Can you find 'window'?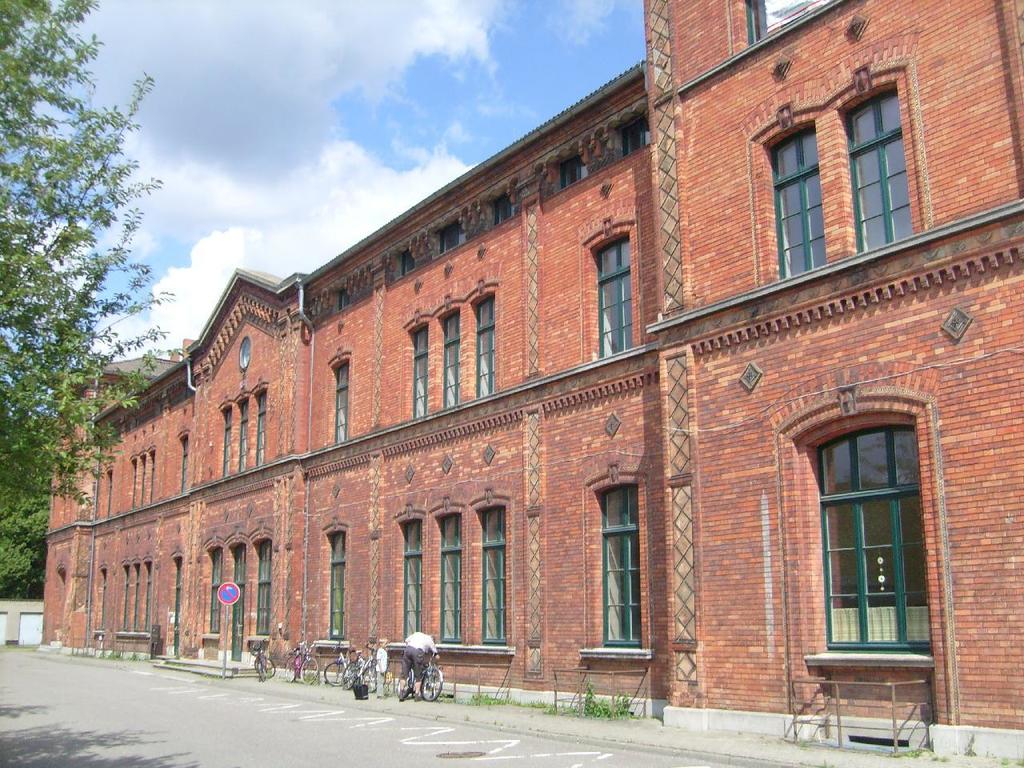
Yes, bounding box: box=[258, 542, 270, 638].
